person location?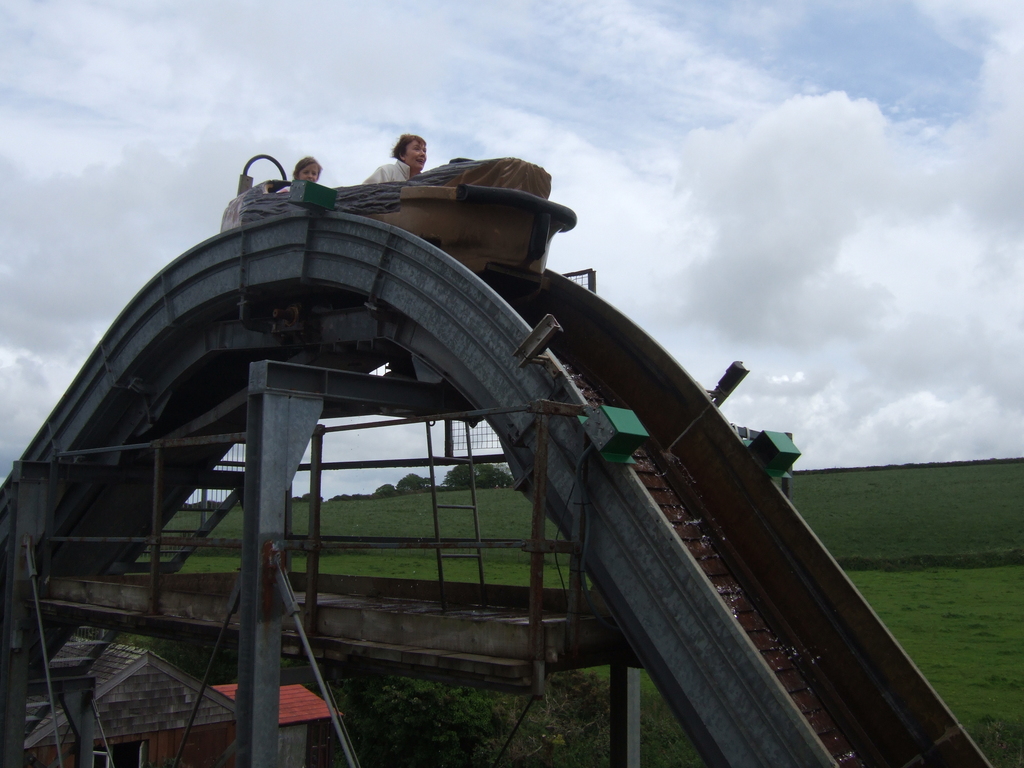
l=362, t=132, r=428, b=186
